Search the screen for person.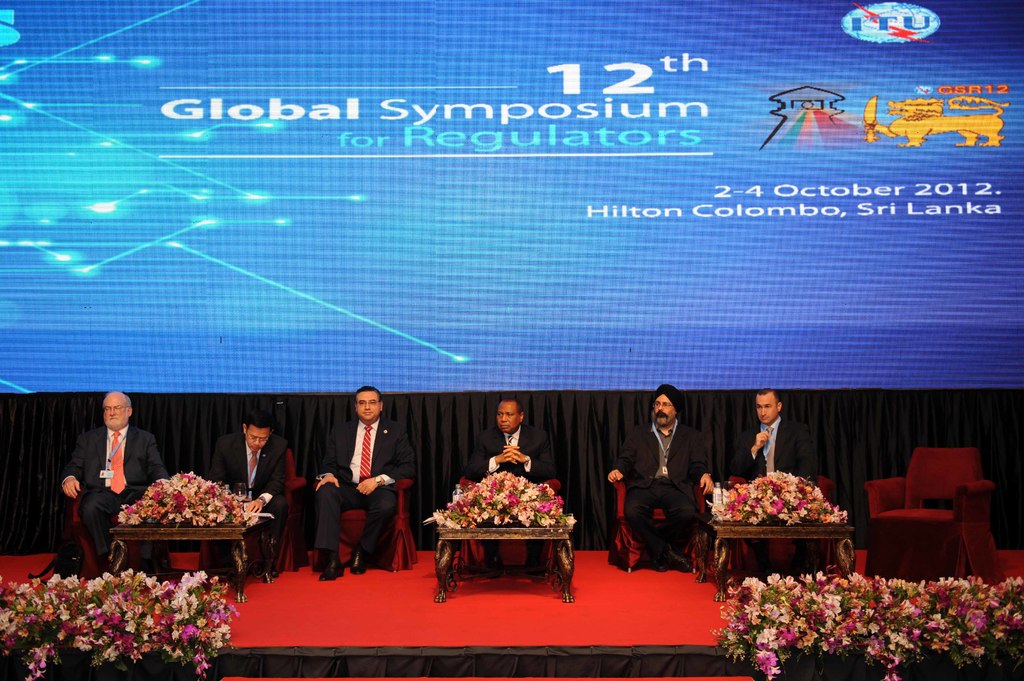
Found at <region>721, 385, 819, 578</region>.
